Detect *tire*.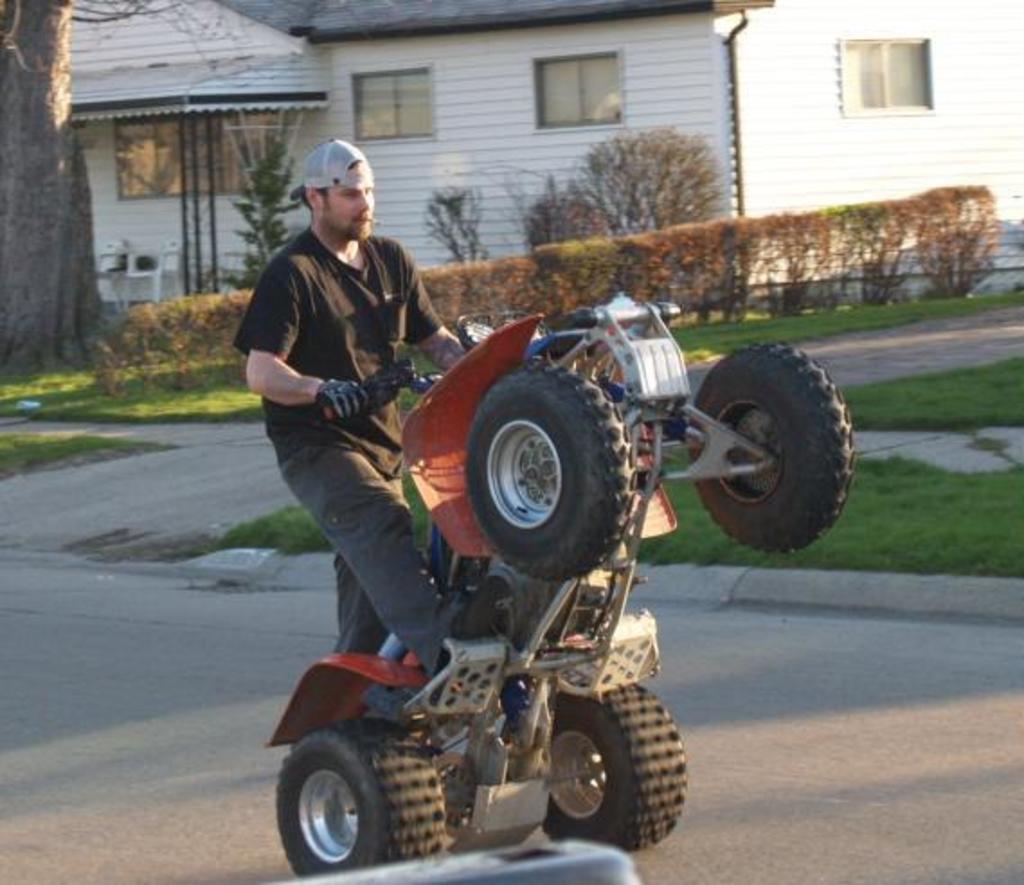
Detected at 686,335,858,554.
